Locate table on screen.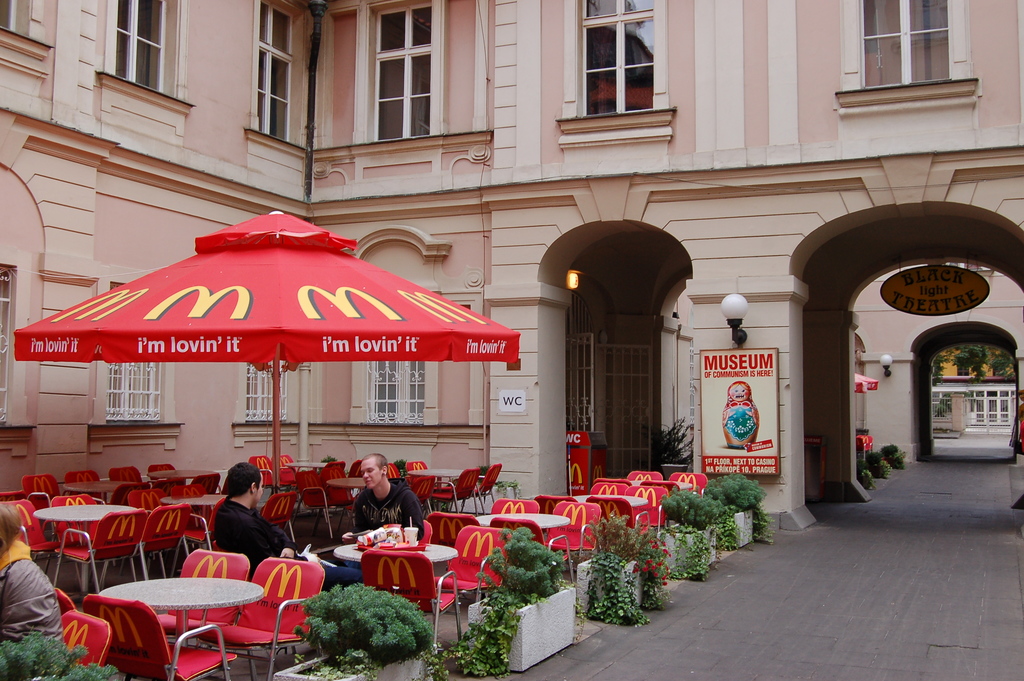
On screen at locate(410, 461, 476, 513).
